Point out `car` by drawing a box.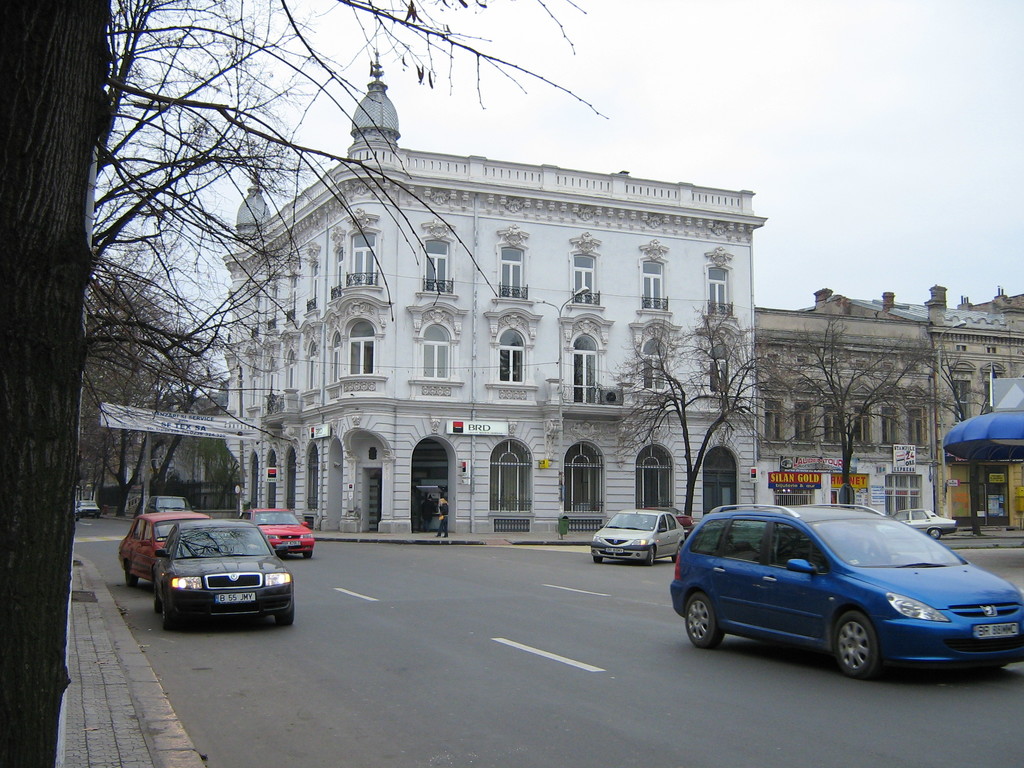
<region>897, 502, 958, 542</region>.
